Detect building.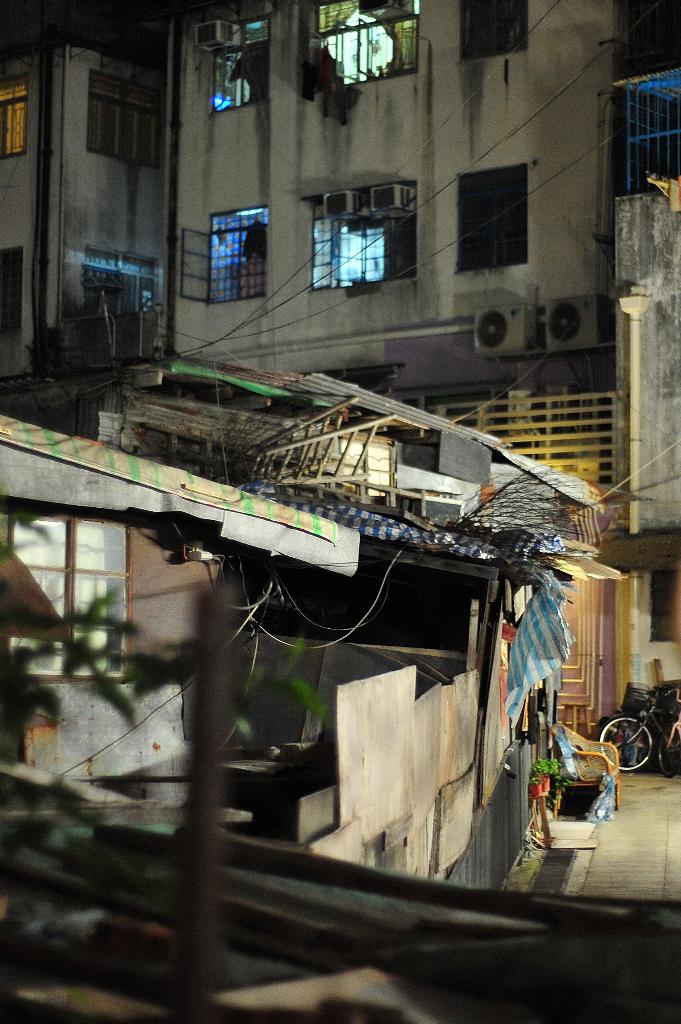
Detected at [left=164, top=0, right=680, bottom=765].
